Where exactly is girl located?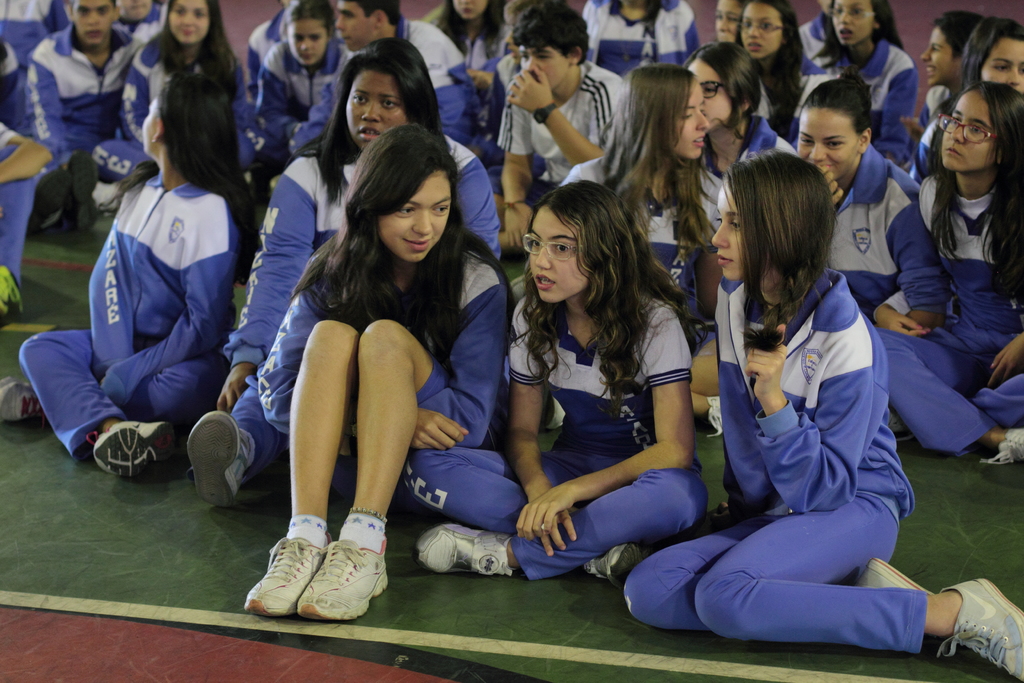
Its bounding box is Rect(577, 0, 698, 78).
